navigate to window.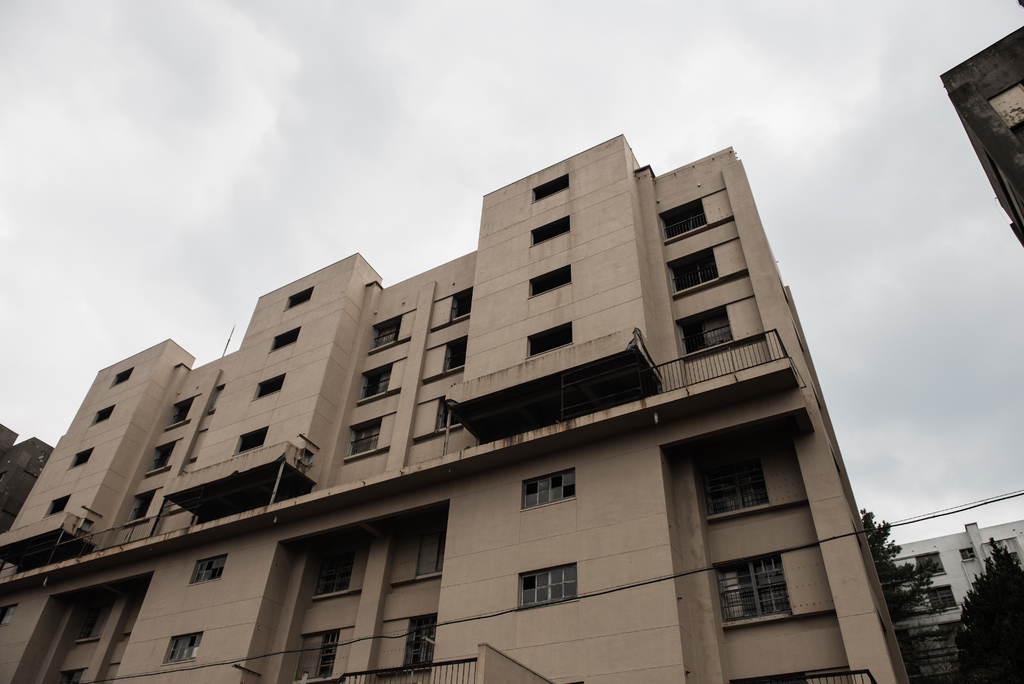
Navigation target: {"x1": 442, "y1": 283, "x2": 477, "y2": 326}.
